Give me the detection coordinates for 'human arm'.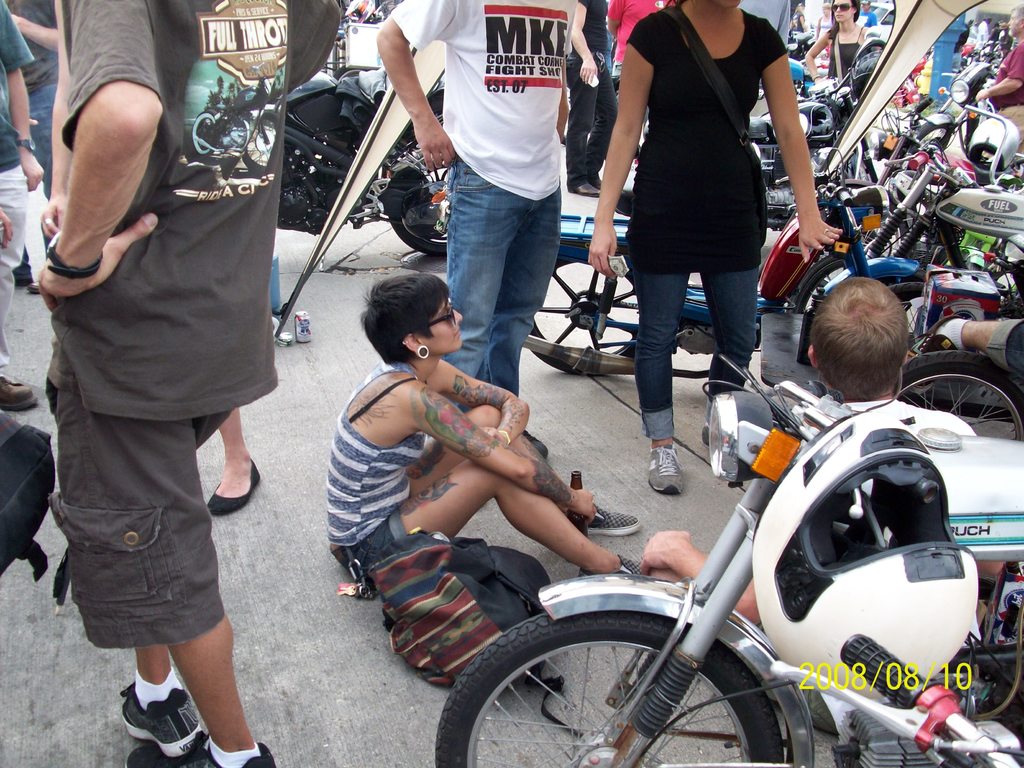
(left=32, top=0, right=188, bottom=294).
